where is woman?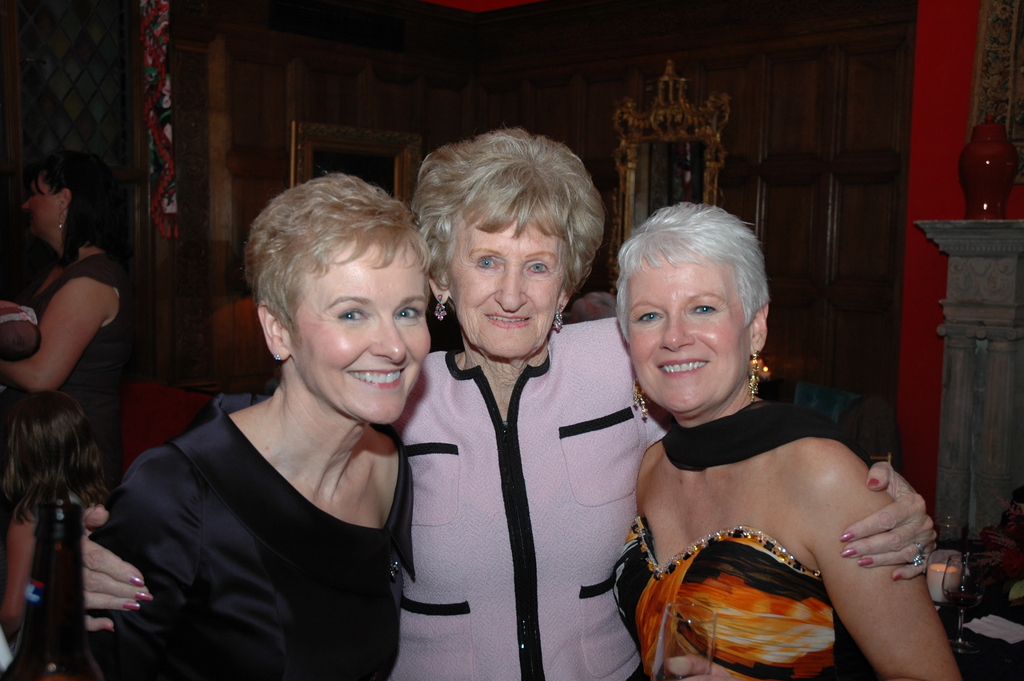
[0, 142, 135, 680].
